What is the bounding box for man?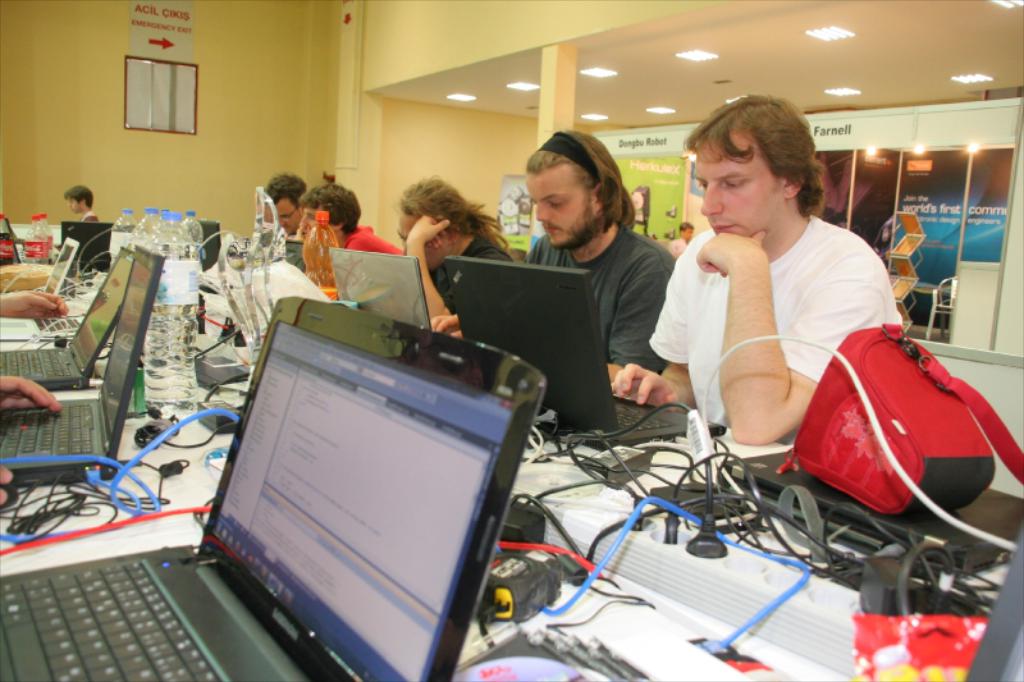
[left=257, top=173, right=314, bottom=238].
